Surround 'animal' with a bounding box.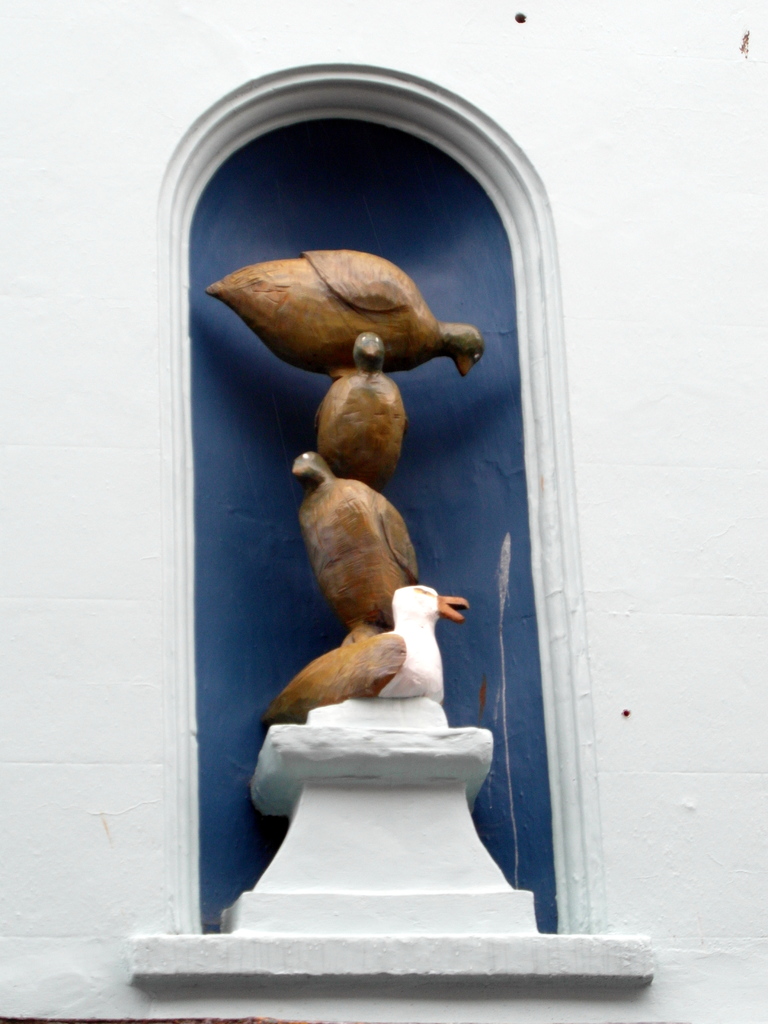
257, 585, 472, 724.
